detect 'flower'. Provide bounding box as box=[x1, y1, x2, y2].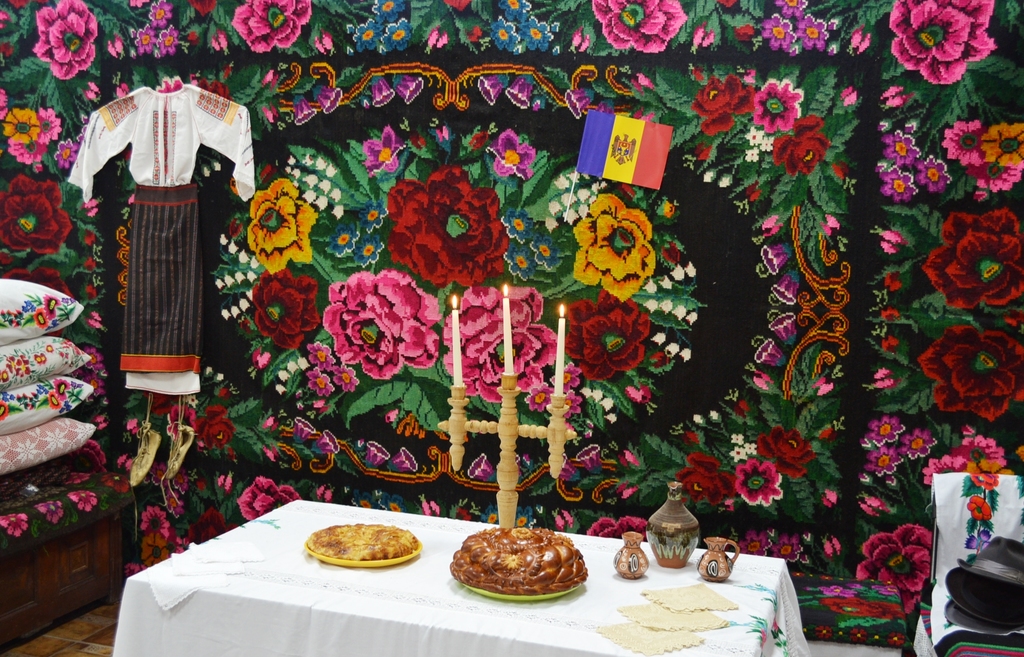
box=[552, 365, 580, 394].
